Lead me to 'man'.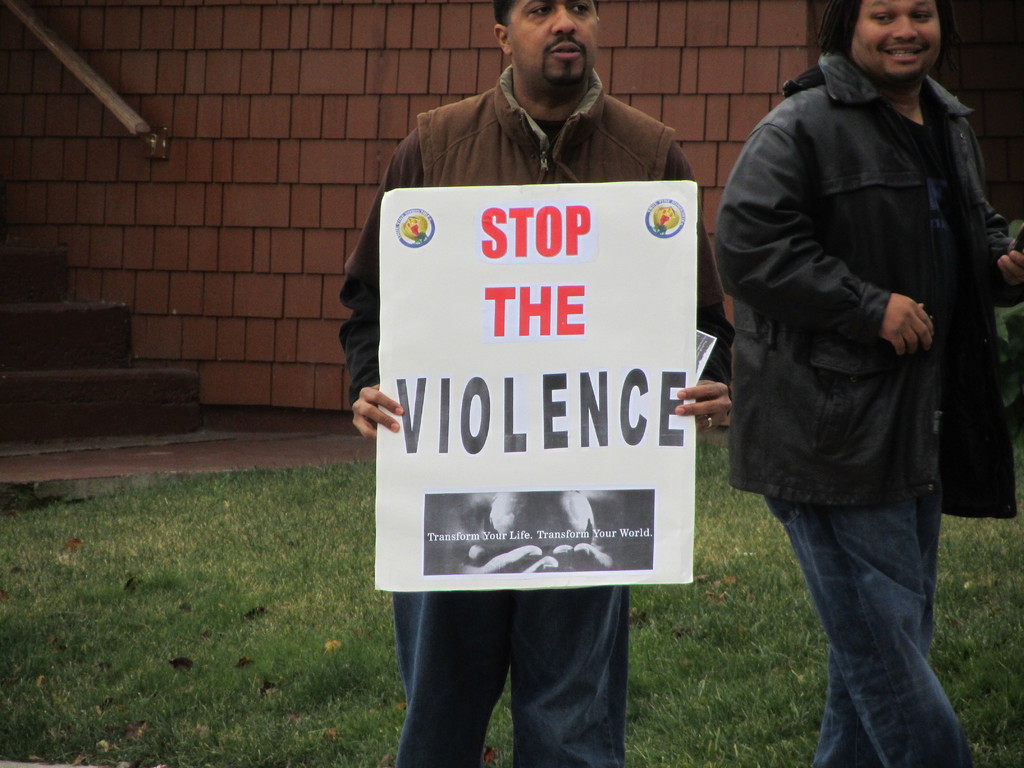
Lead to {"left": 710, "top": 0, "right": 1023, "bottom": 767}.
